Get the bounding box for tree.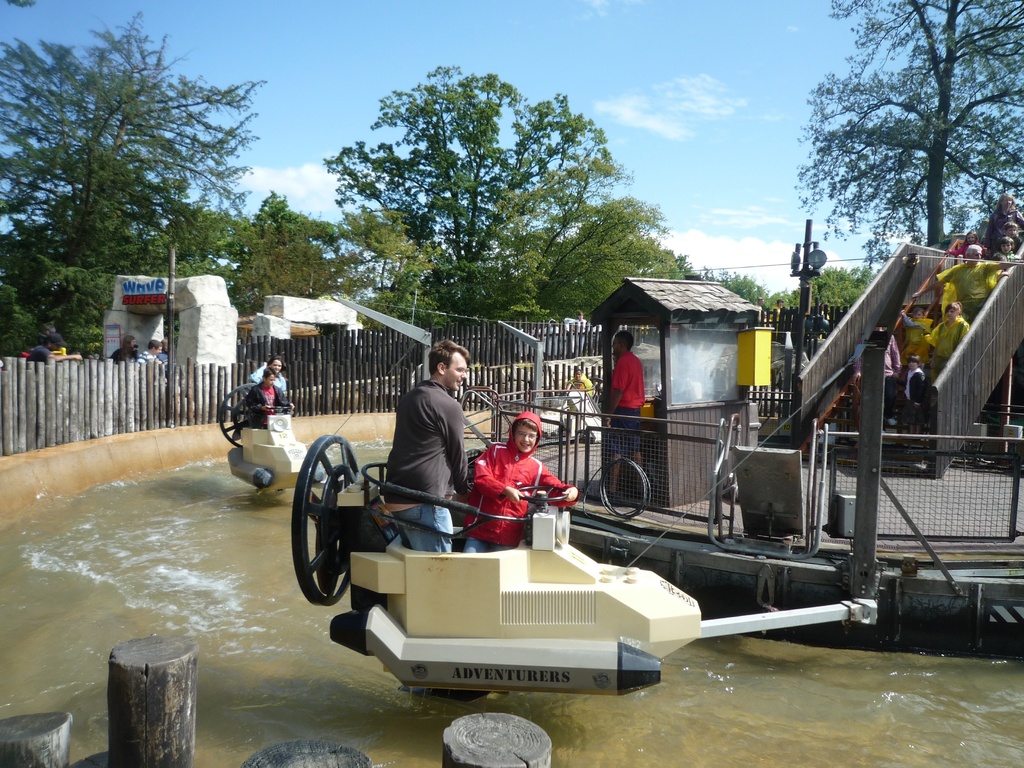
(786, 248, 853, 310).
